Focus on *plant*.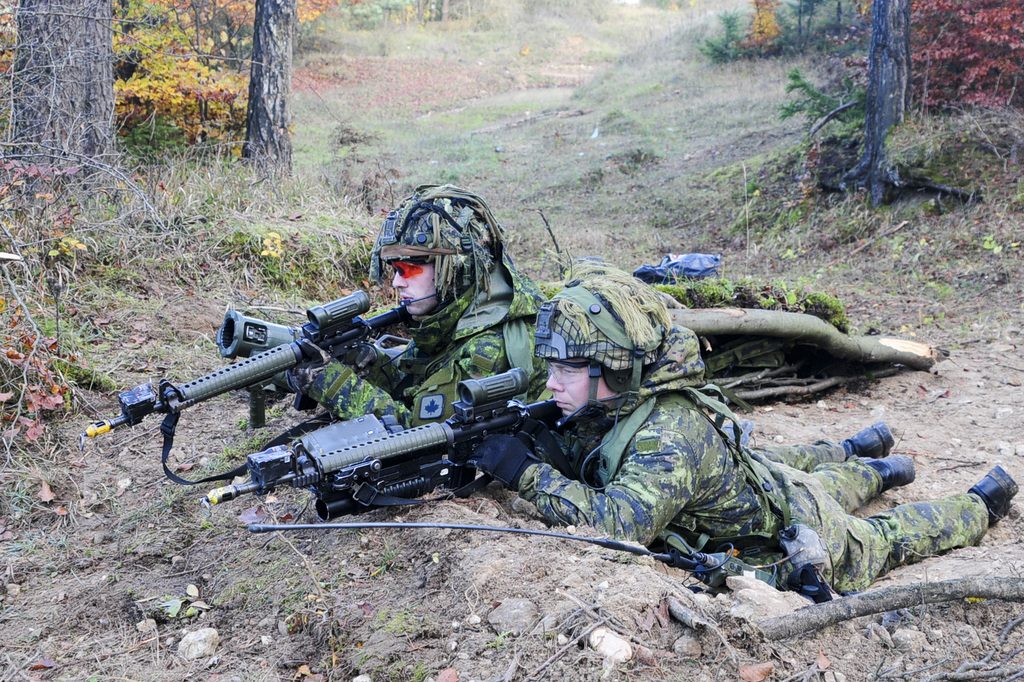
Focused at {"left": 391, "top": 608, "right": 421, "bottom": 637}.
